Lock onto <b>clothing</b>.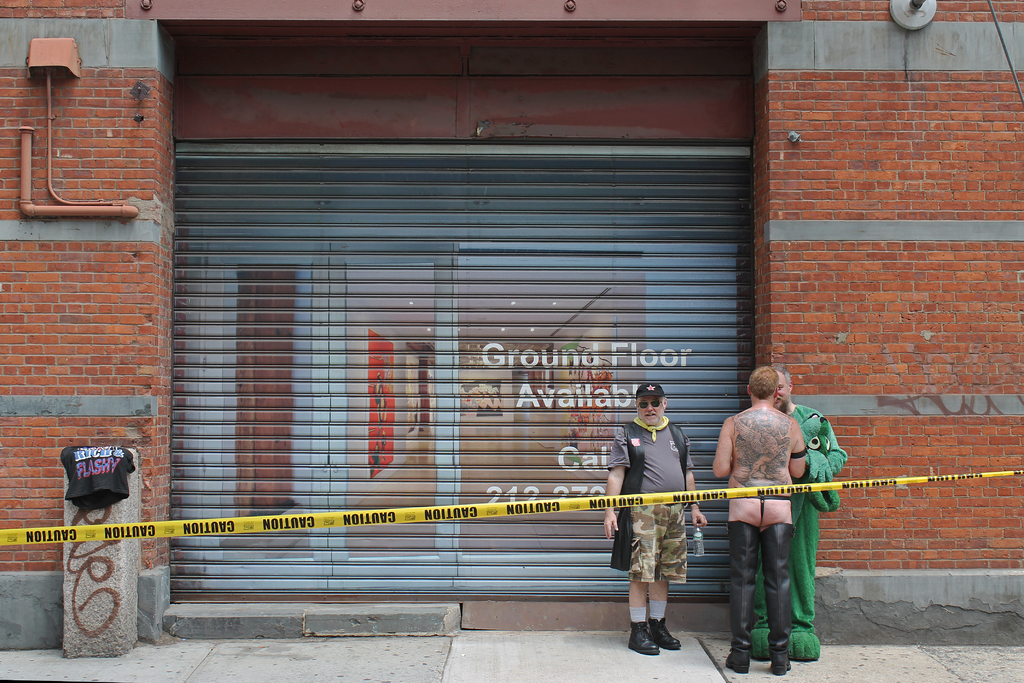
Locked: 61, 447, 137, 508.
